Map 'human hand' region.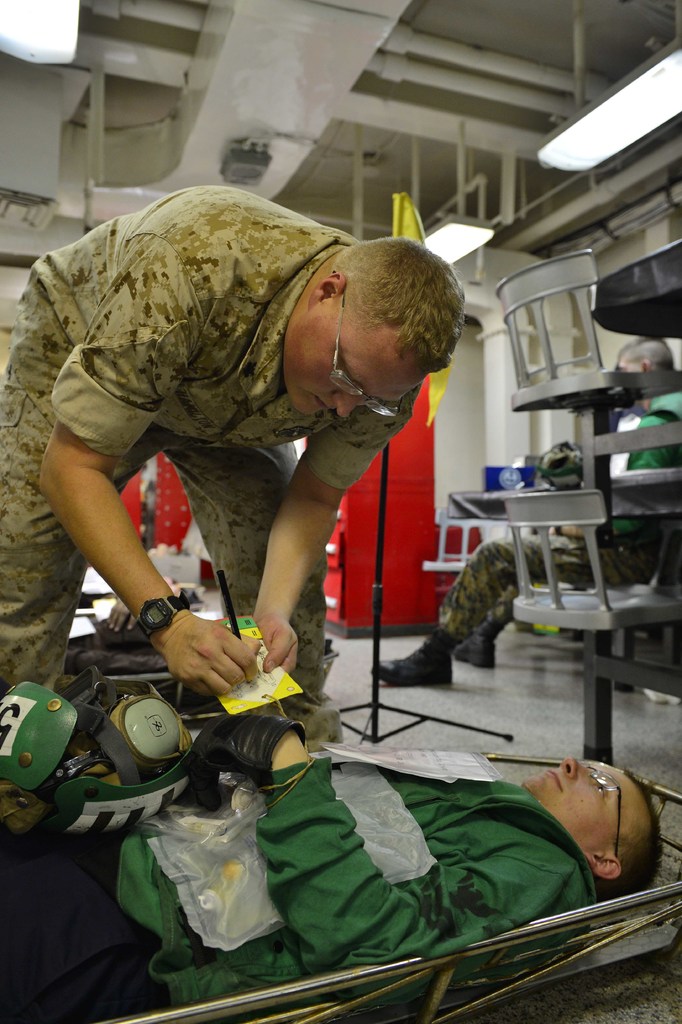
Mapped to [134, 607, 279, 705].
